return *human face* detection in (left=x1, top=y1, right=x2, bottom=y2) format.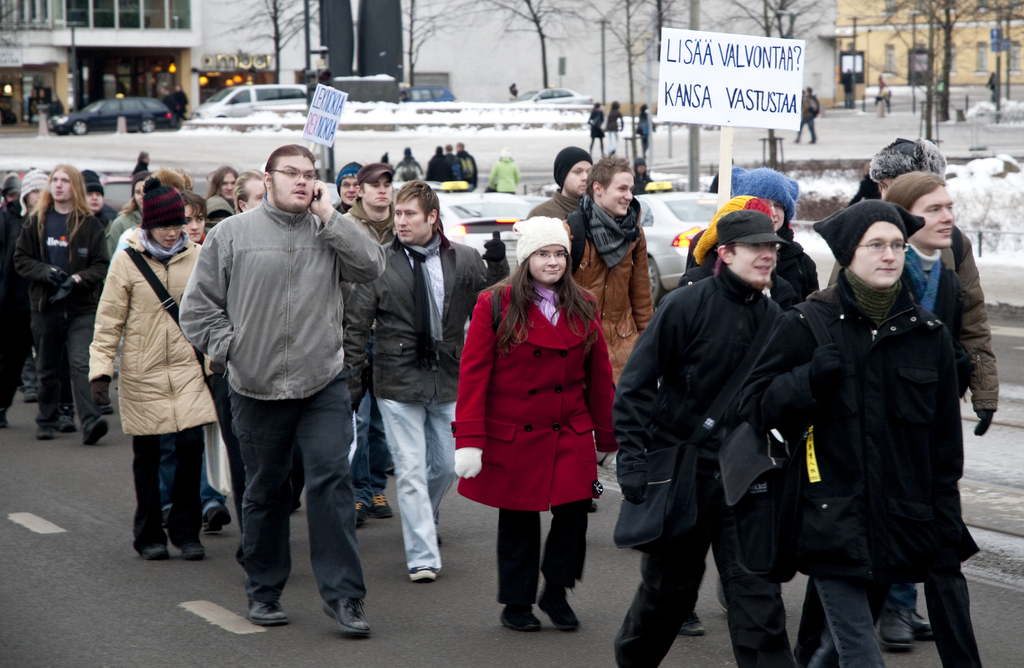
(left=273, top=159, right=320, bottom=212).
